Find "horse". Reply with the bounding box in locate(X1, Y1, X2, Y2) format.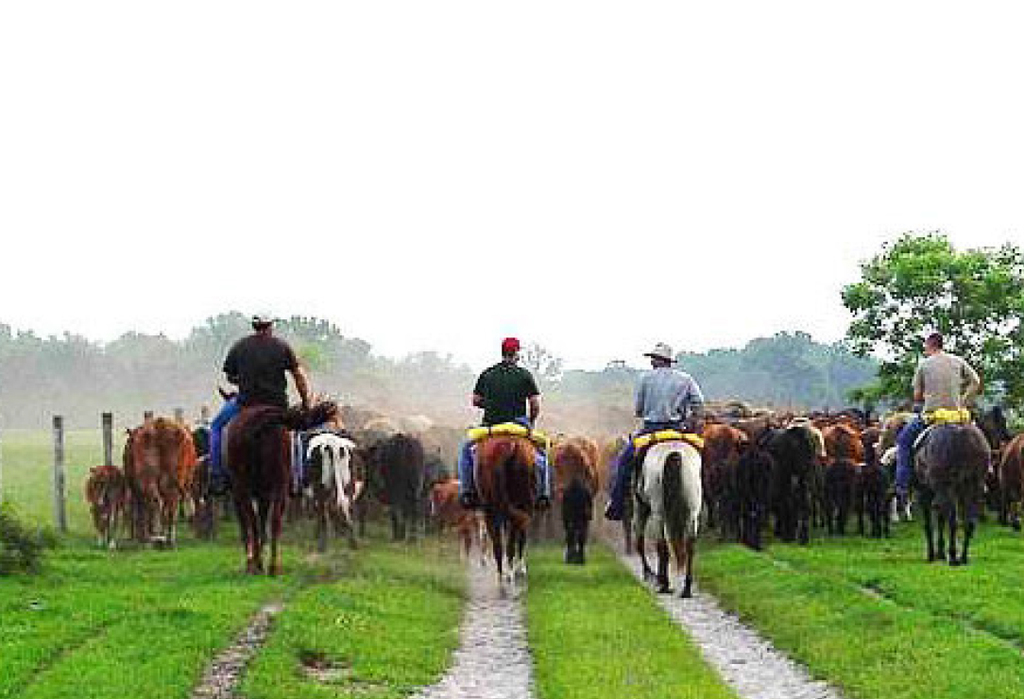
locate(467, 432, 546, 599).
